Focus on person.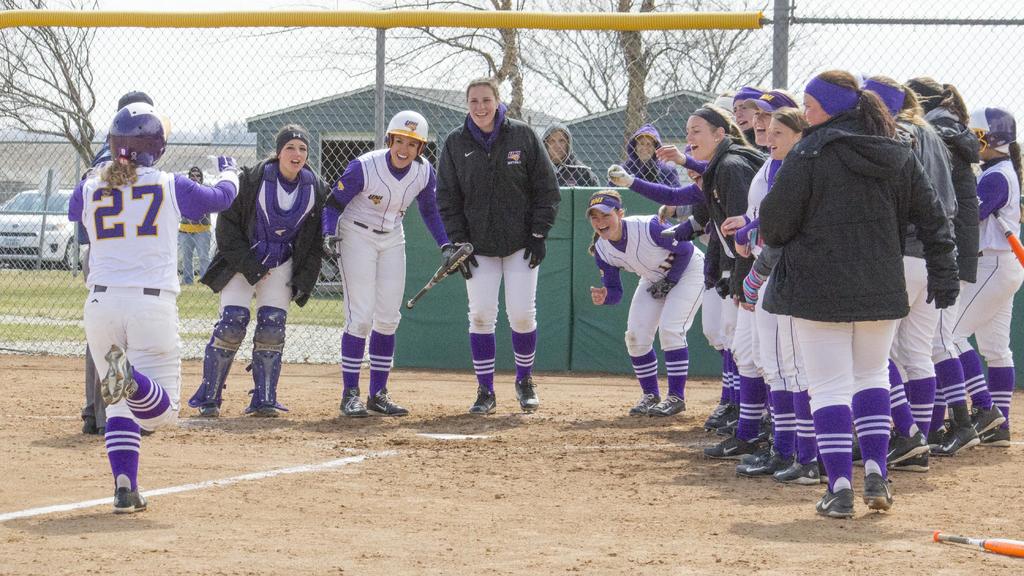
Focused at (left=65, top=108, right=188, bottom=525).
